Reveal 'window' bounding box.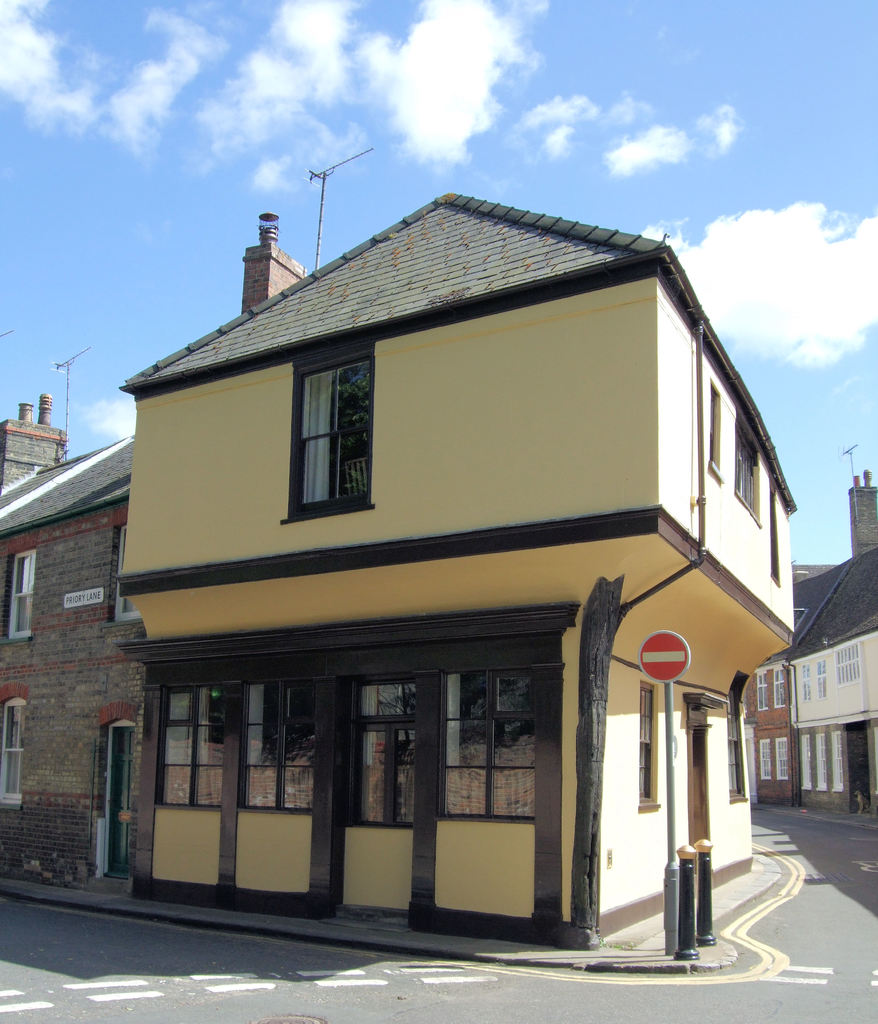
Revealed: box(282, 335, 393, 522).
